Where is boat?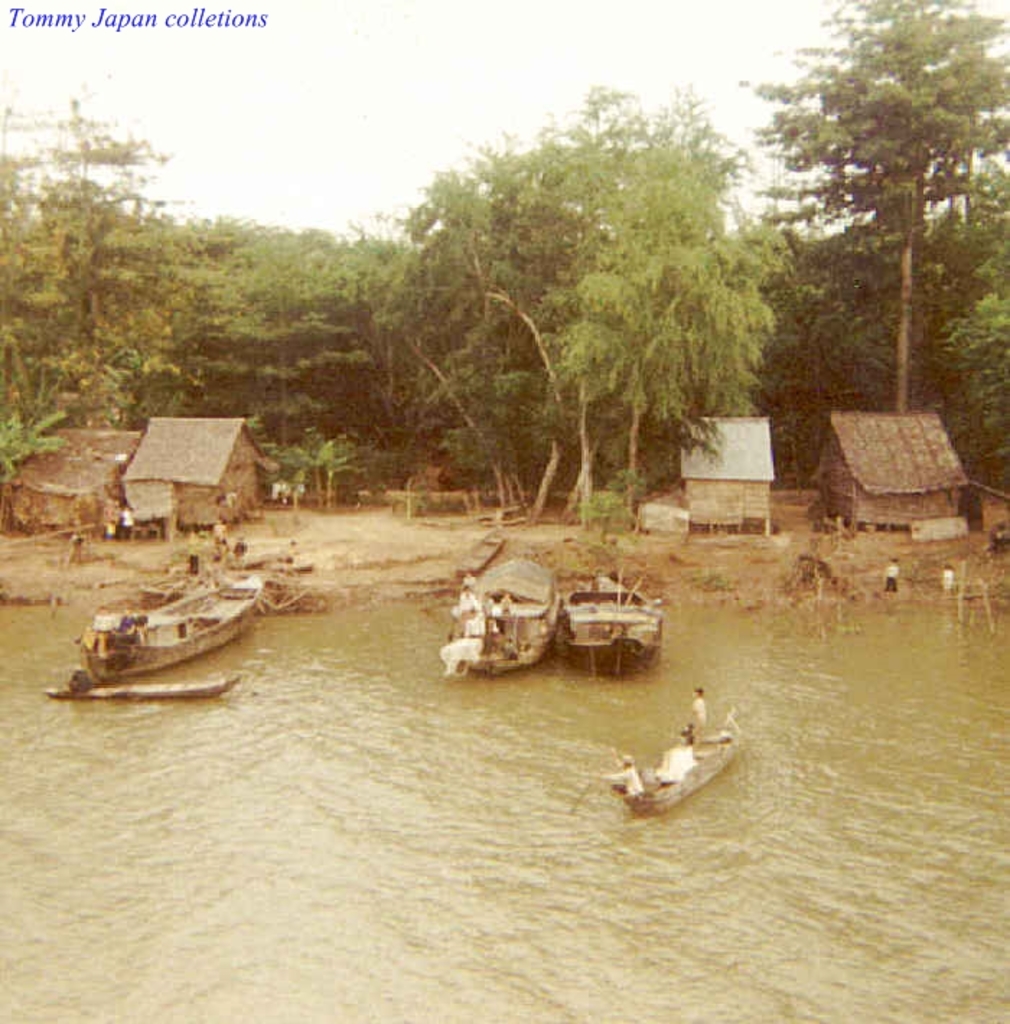
(x1=75, y1=571, x2=274, y2=685).
